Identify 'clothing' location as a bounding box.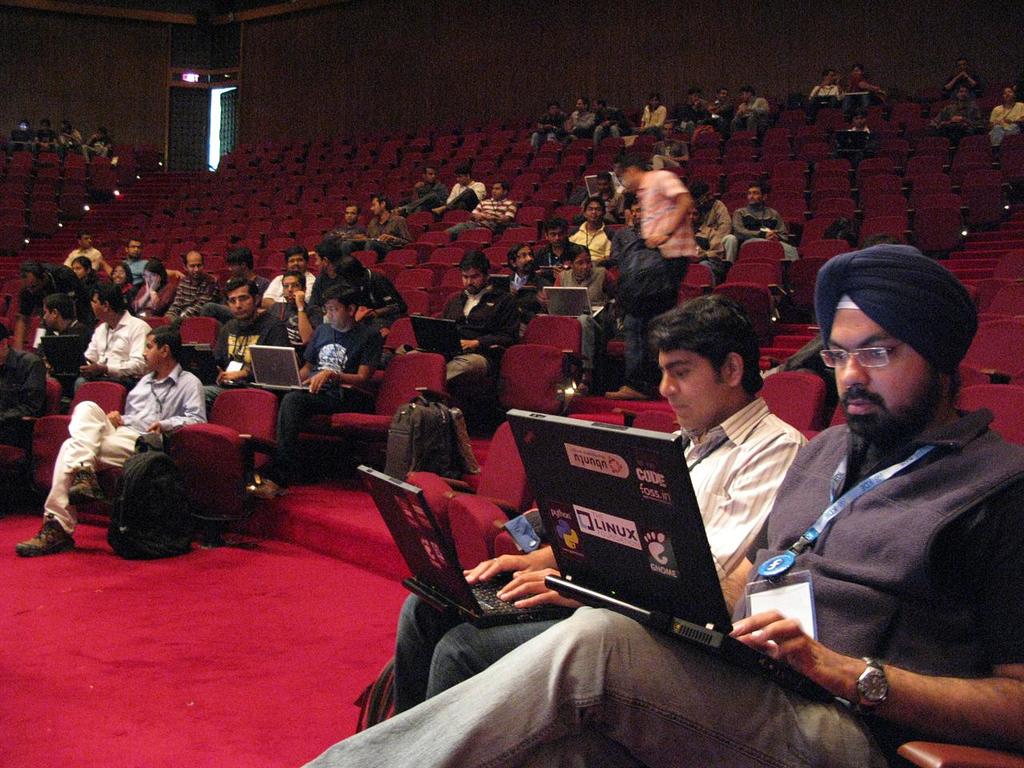
pyautogui.locateOnScreen(8, 126, 34, 146).
